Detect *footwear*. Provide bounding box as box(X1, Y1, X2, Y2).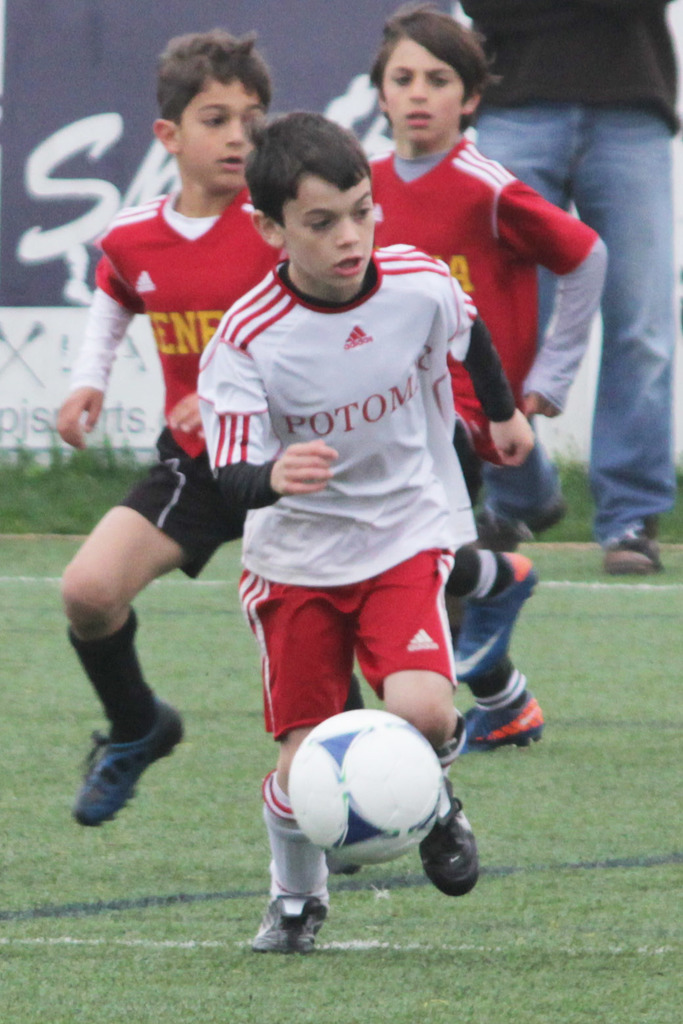
box(455, 686, 548, 749).
